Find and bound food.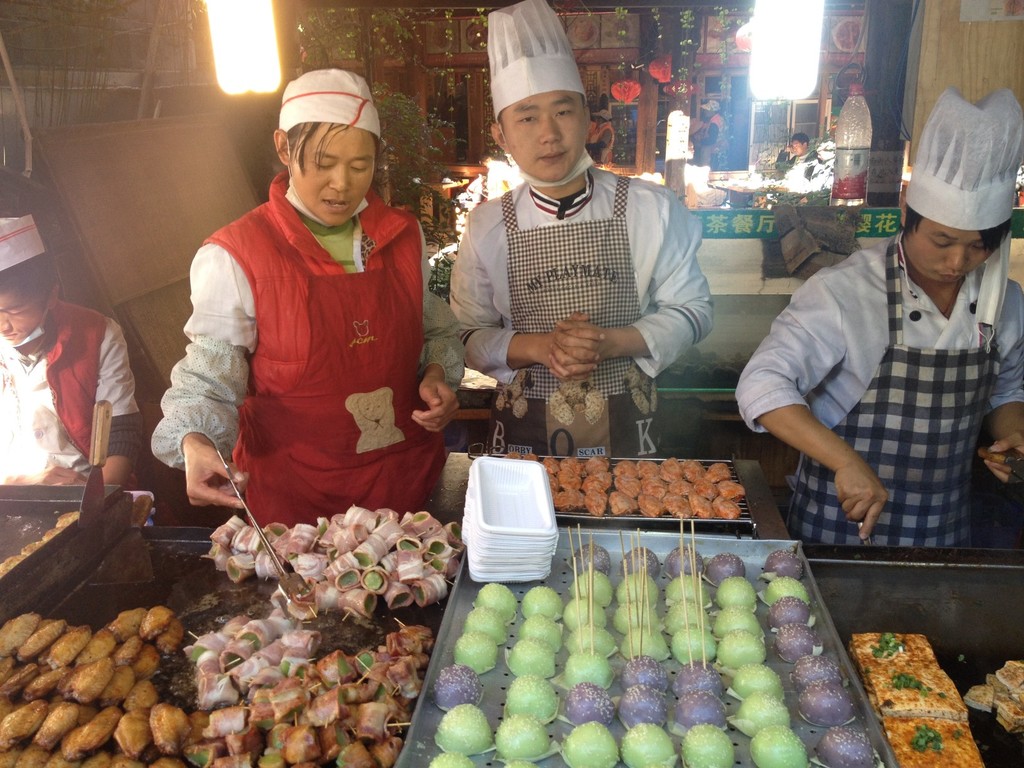
Bound: 549, 488, 558, 500.
